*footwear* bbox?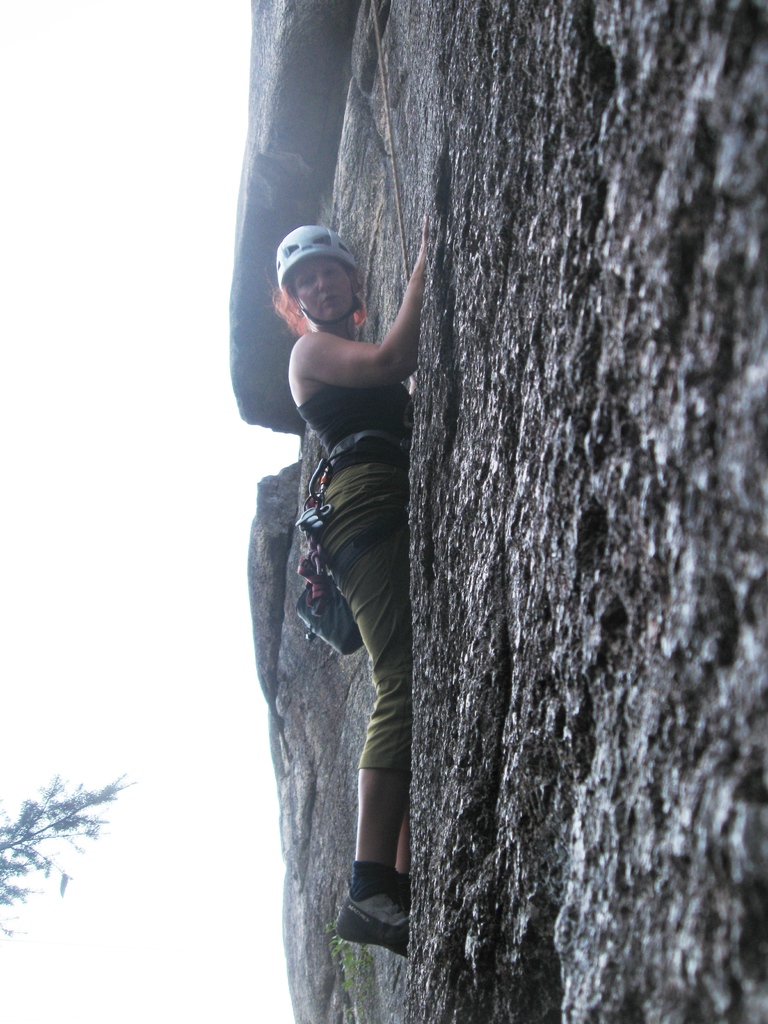
box(332, 888, 416, 956)
